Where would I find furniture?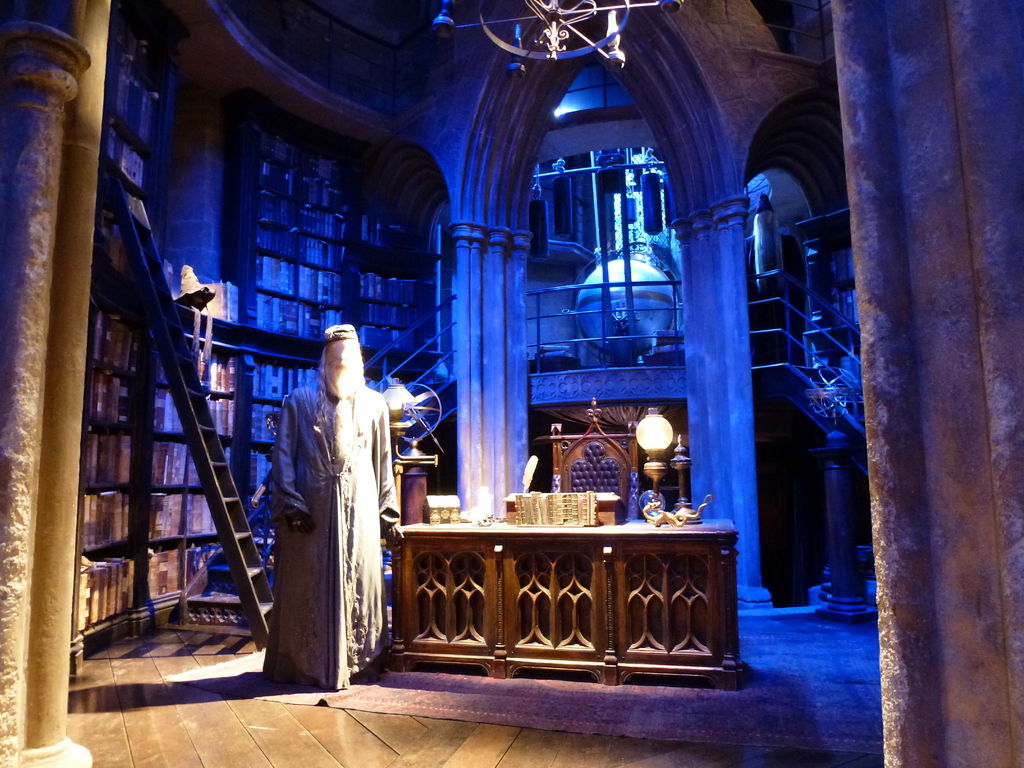
At <box>378,516,741,692</box>.
